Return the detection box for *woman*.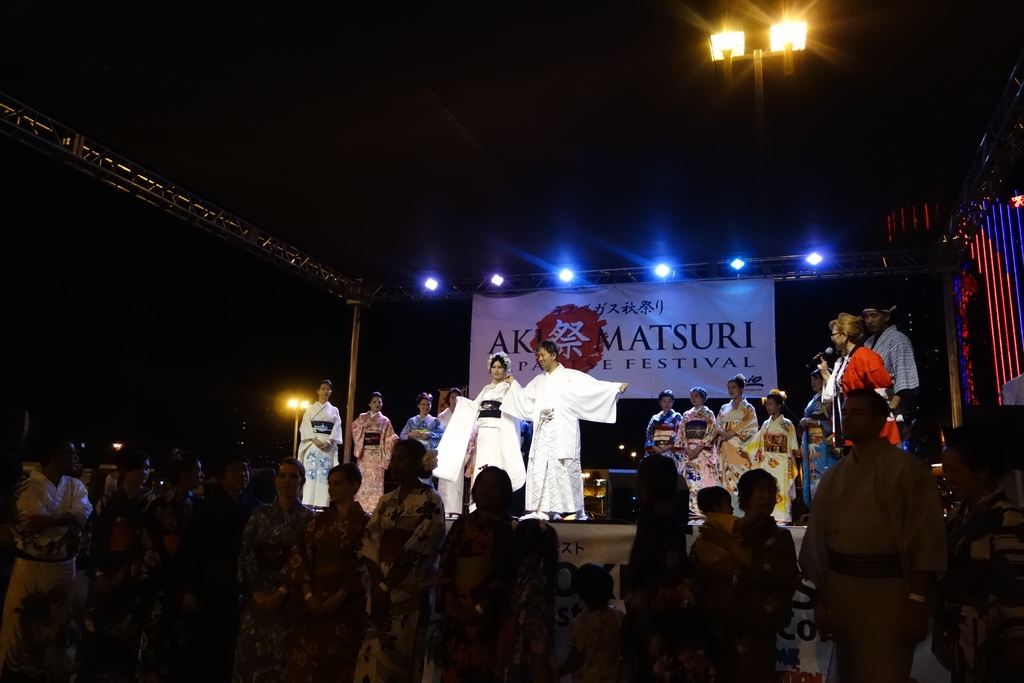
{"x1": 679, "y1": 388, "x2": 717, "y2": 518}.
